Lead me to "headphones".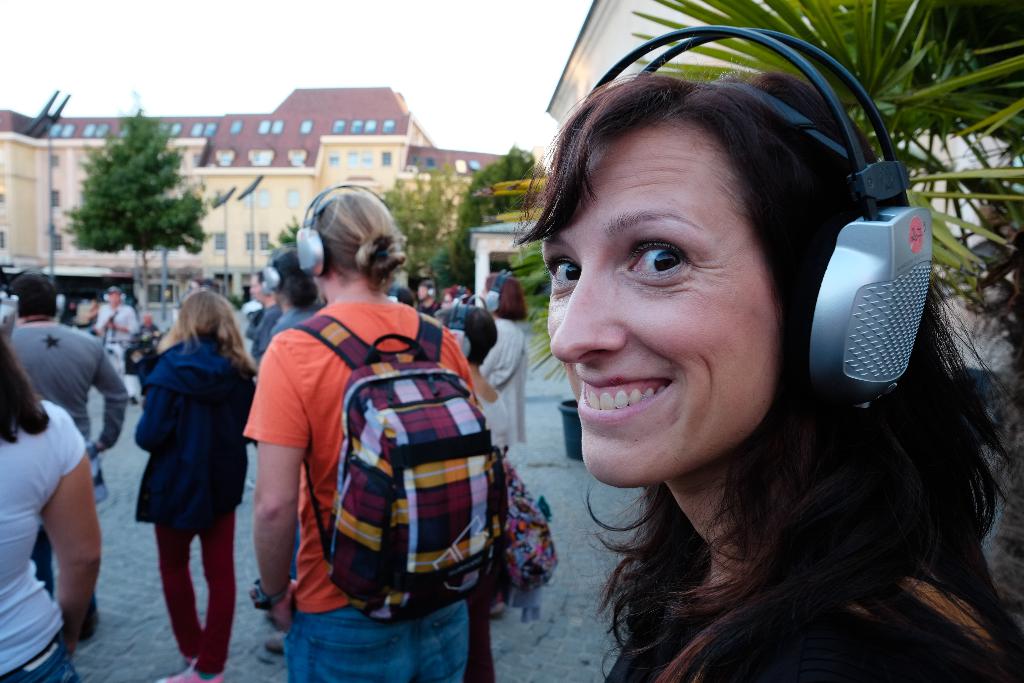
Lead to 265/242/287/288.
